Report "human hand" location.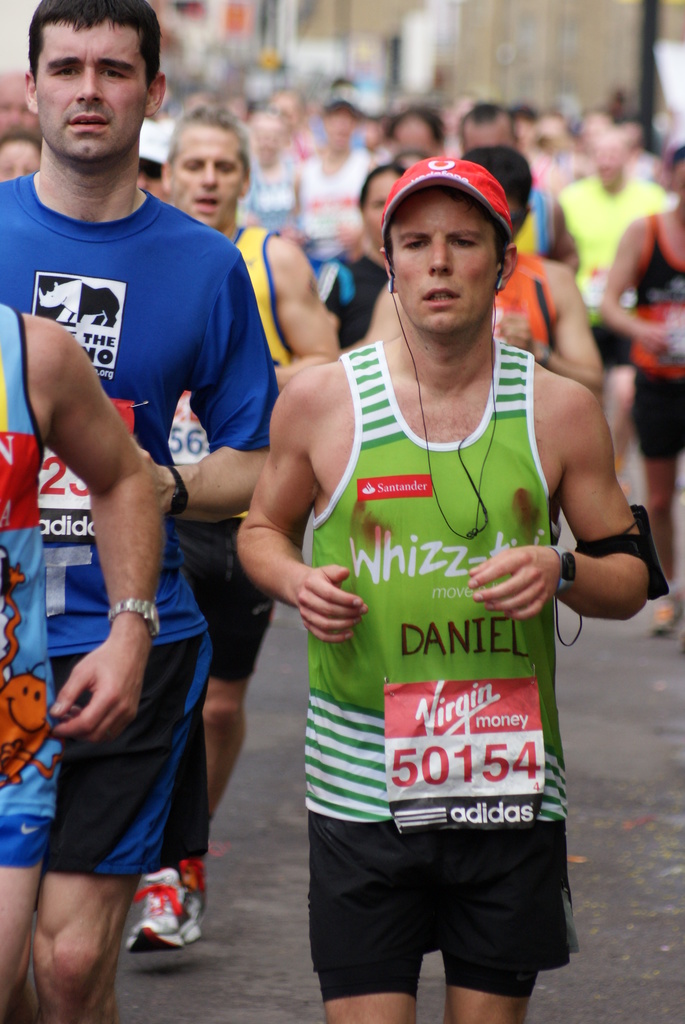
Report: (44, 635, 149, 752).
